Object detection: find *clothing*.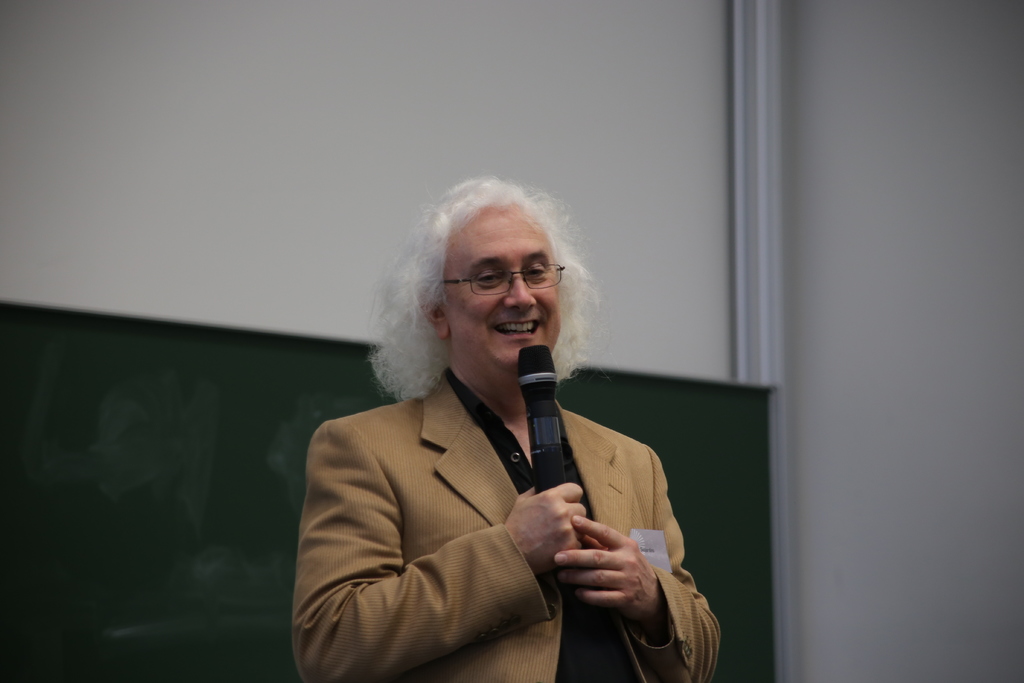
Rect(312, 279, 716, 682).
